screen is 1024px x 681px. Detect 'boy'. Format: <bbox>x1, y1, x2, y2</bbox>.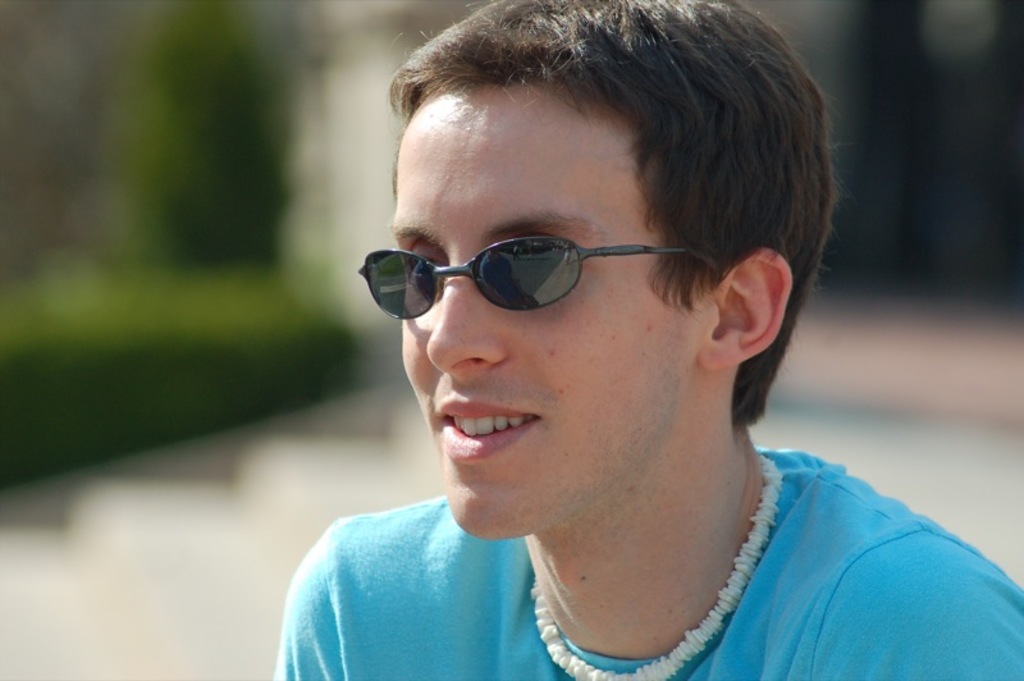
<bbox>276, 0, 950, 663</bbox>.
